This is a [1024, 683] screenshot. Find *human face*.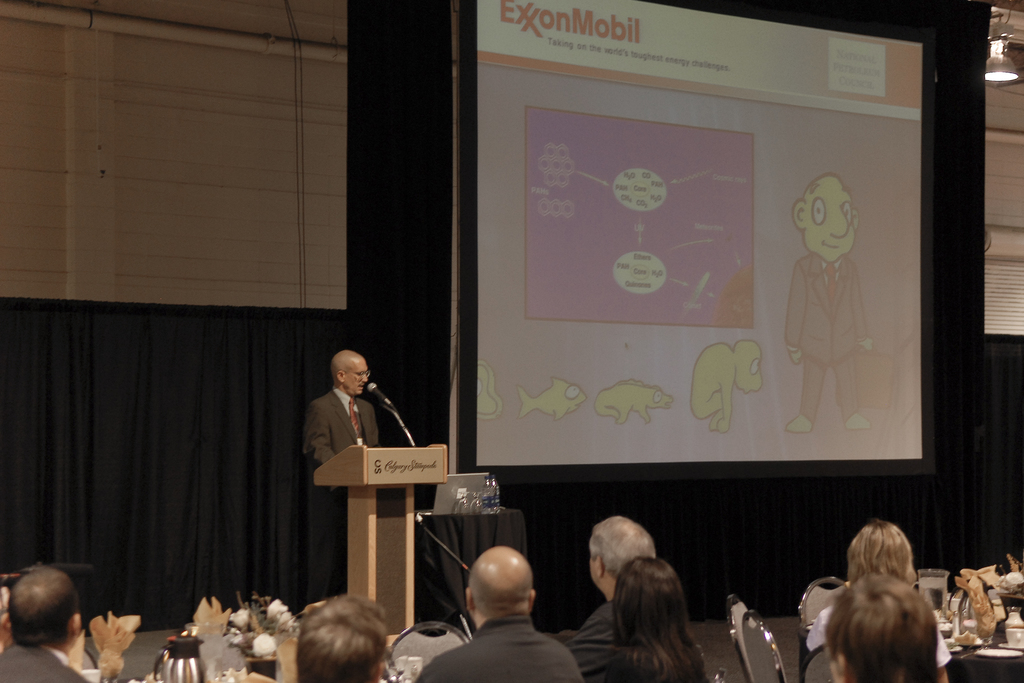
Bounding box: <region>803, 188, 855, 262</region>.
